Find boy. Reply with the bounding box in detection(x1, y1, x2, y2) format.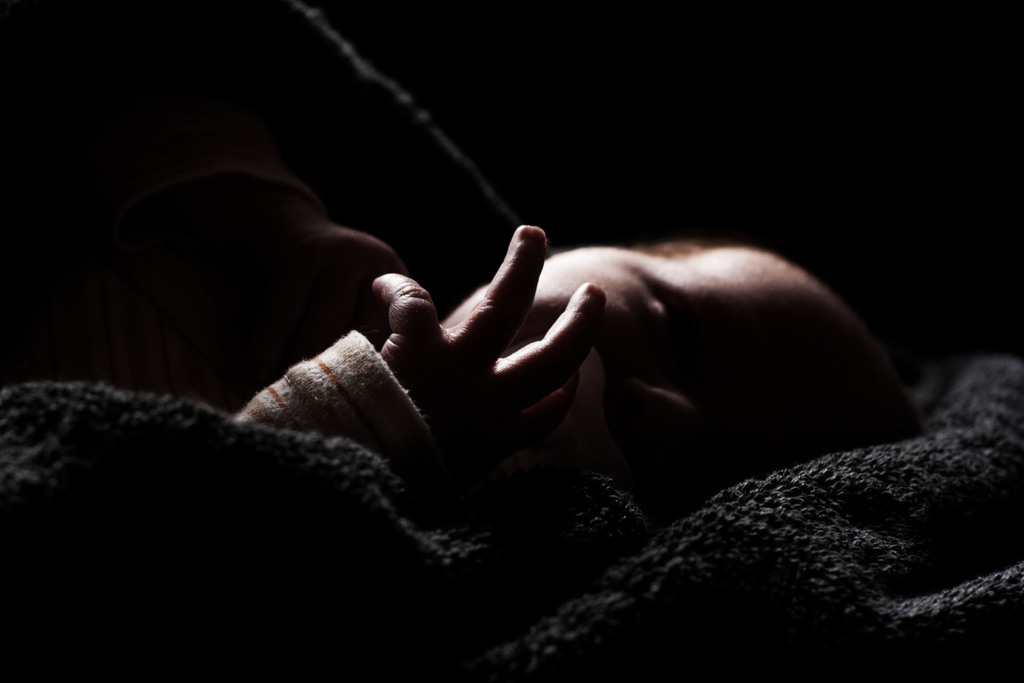
detection(199, 127, 929, 518).
